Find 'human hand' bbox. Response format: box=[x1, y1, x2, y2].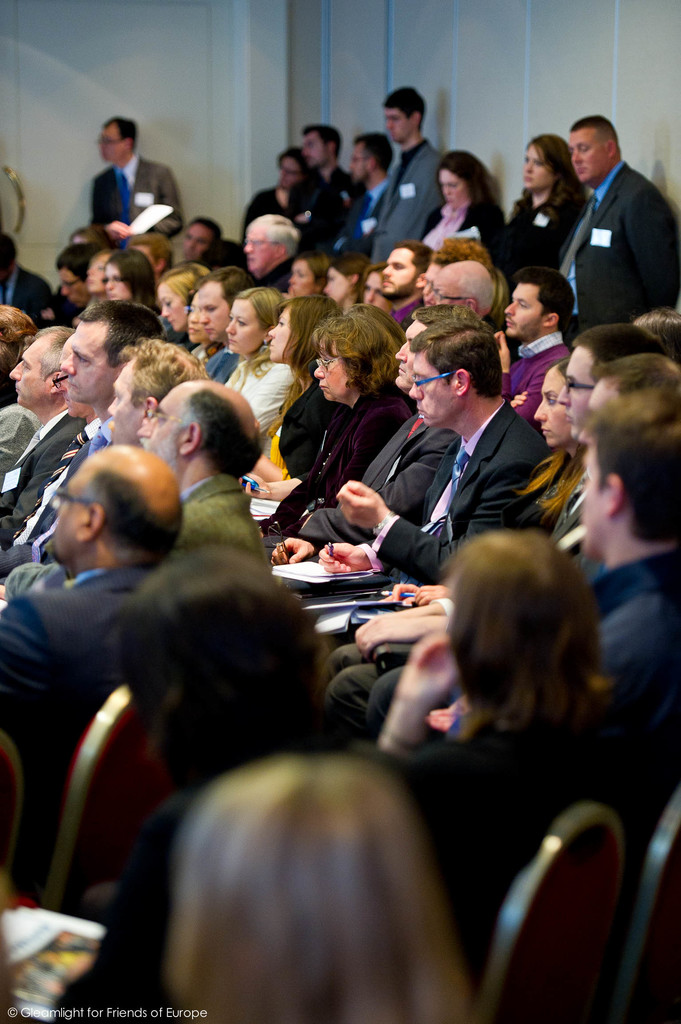
box=[317, 541, 372, 573].
